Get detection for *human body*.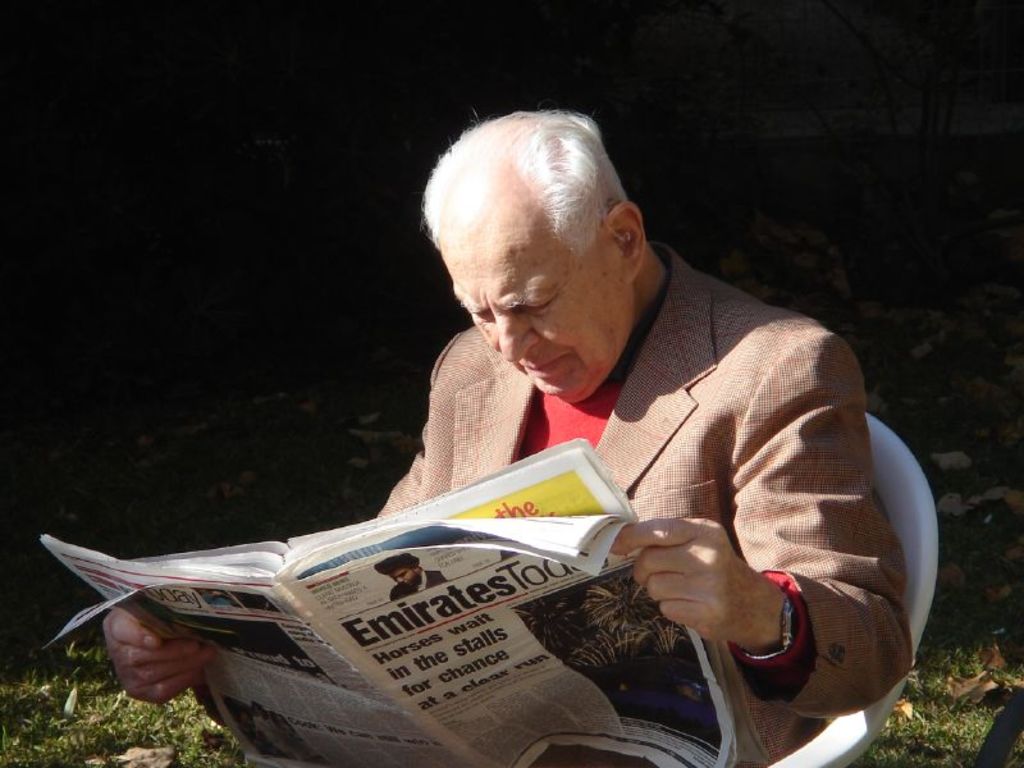
Detection: (378,554,452,605).
